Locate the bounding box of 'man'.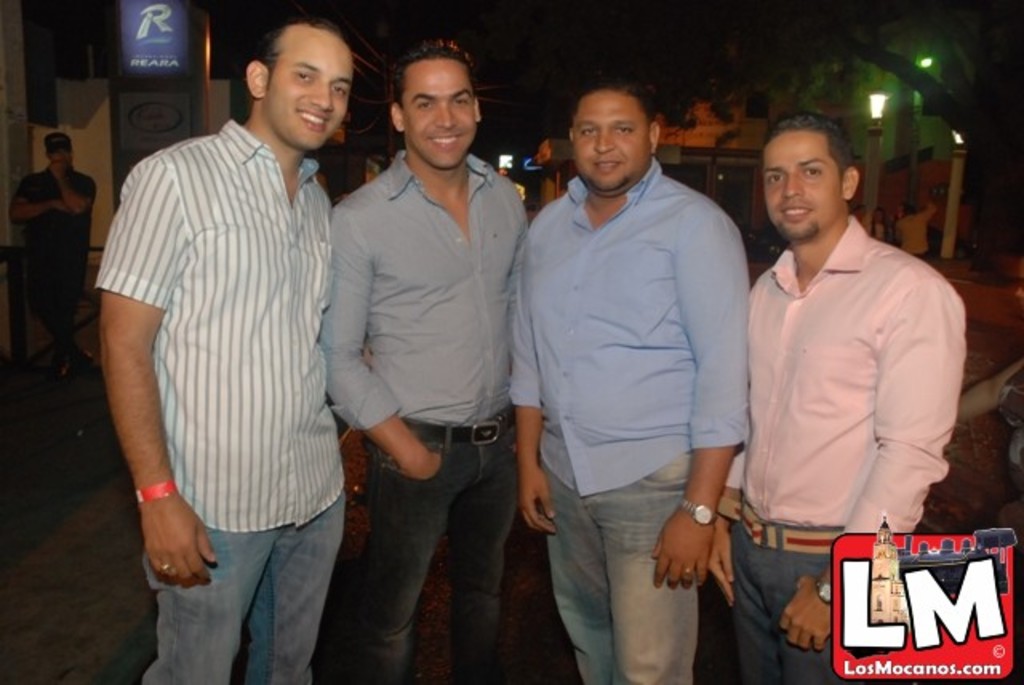
Bounding box: select_region(5, 133, 96, 379).
